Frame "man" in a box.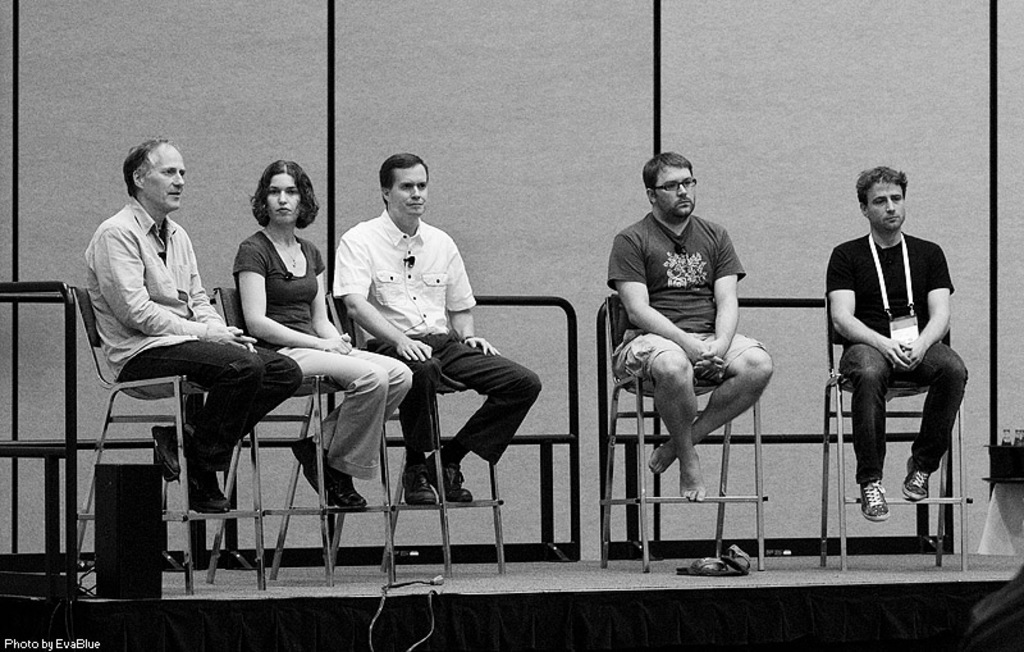
[321, 151, 545, 514].
